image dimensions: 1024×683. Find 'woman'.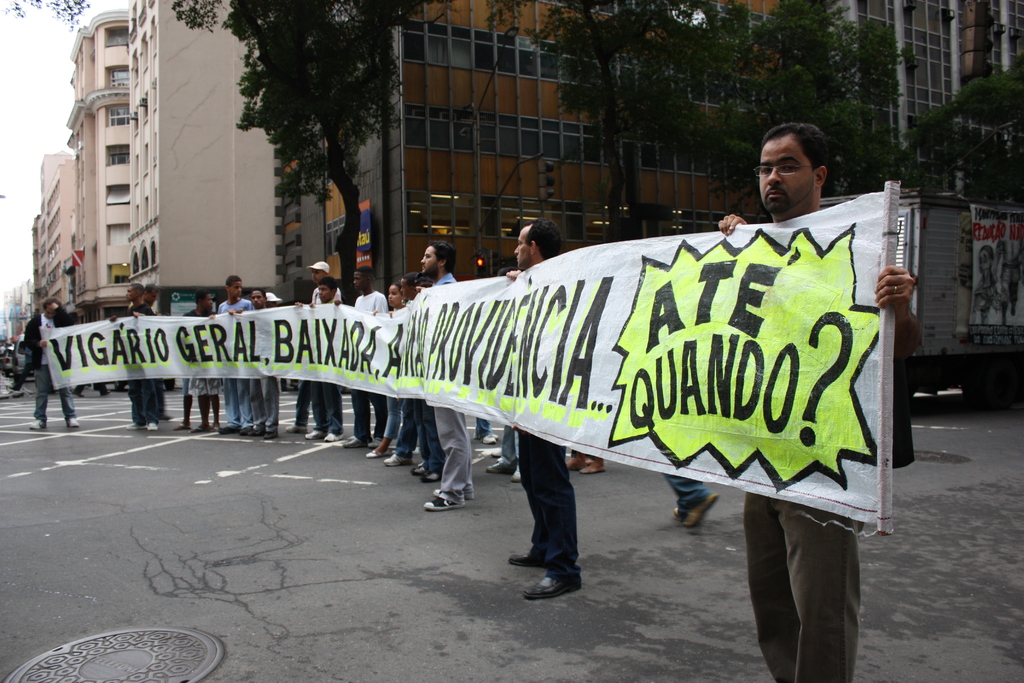
(x1=370, y1=283, x2=407, y2=461).
